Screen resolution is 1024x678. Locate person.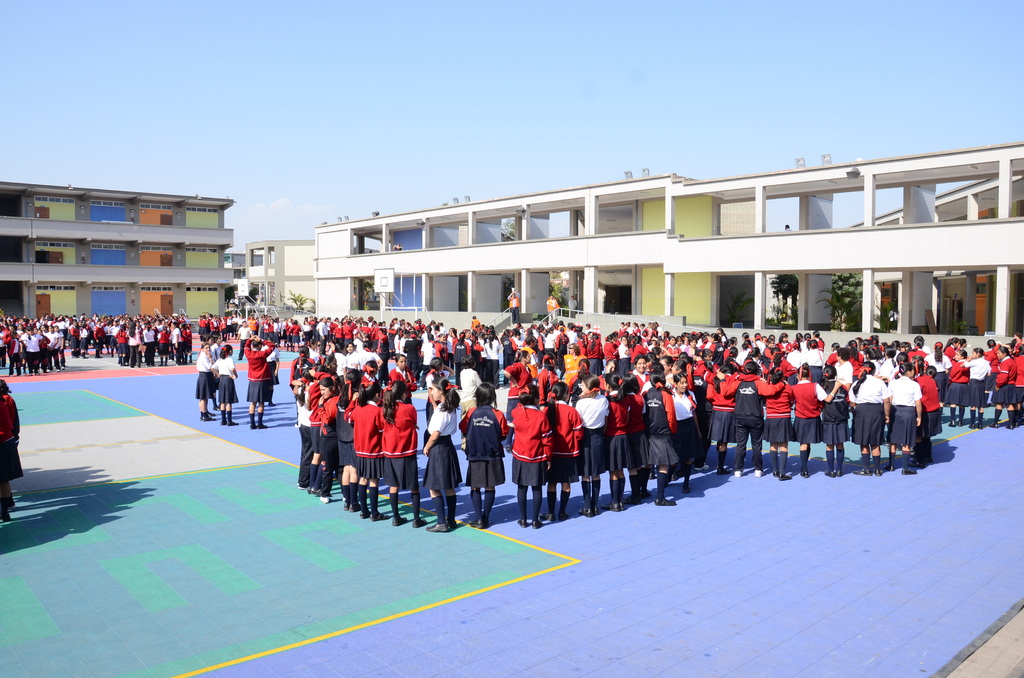
{"left": 317, "top": 375, "right": 365, "bottom": 515}.
